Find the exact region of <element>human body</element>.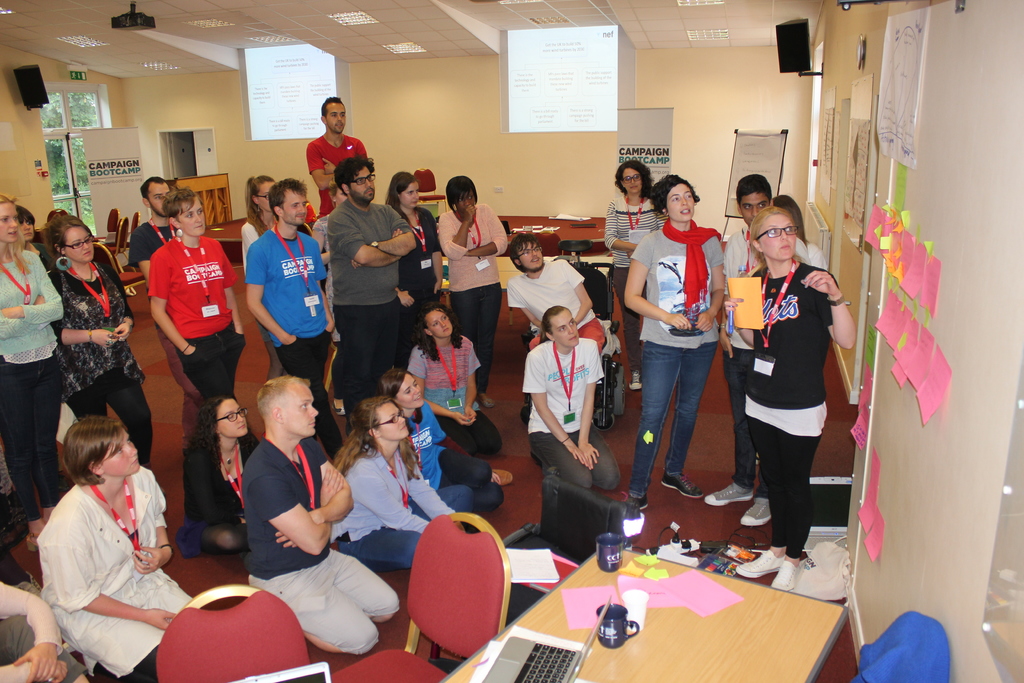
Exact region: l=303, t=96, r=373, b=214.
